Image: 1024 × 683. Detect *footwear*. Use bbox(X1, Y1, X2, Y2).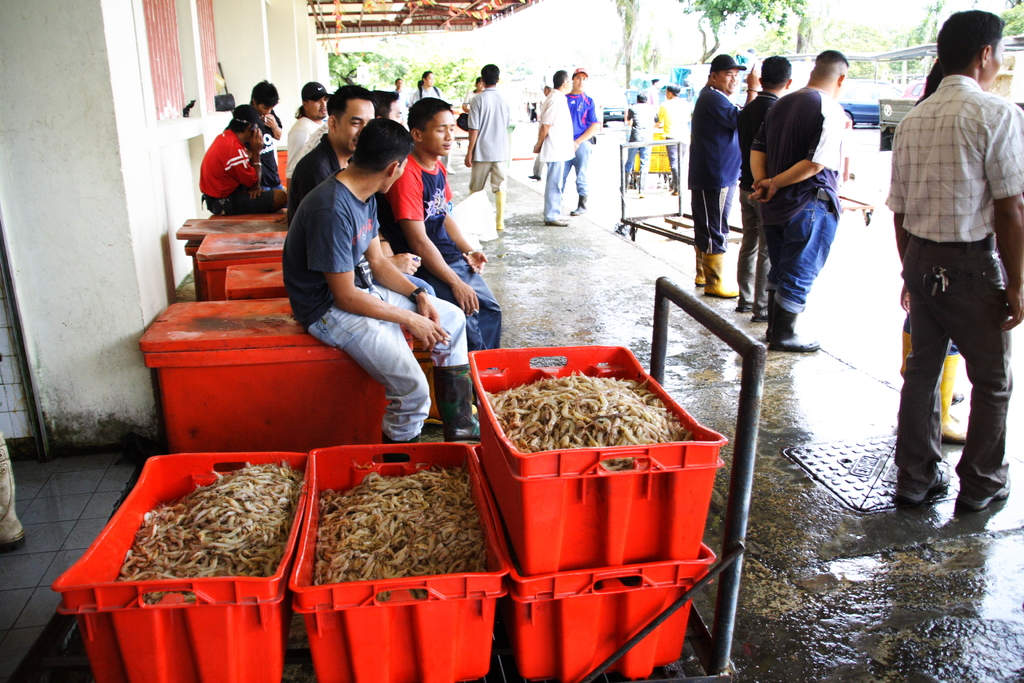
bbox(735, 305, 751, 313).
